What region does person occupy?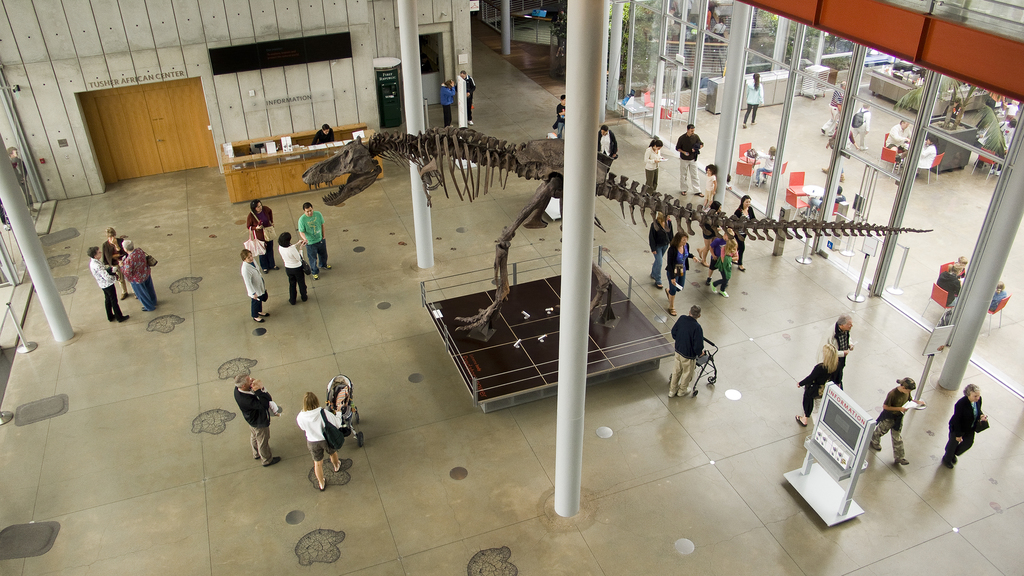
box(247, 196, 278, 273).
